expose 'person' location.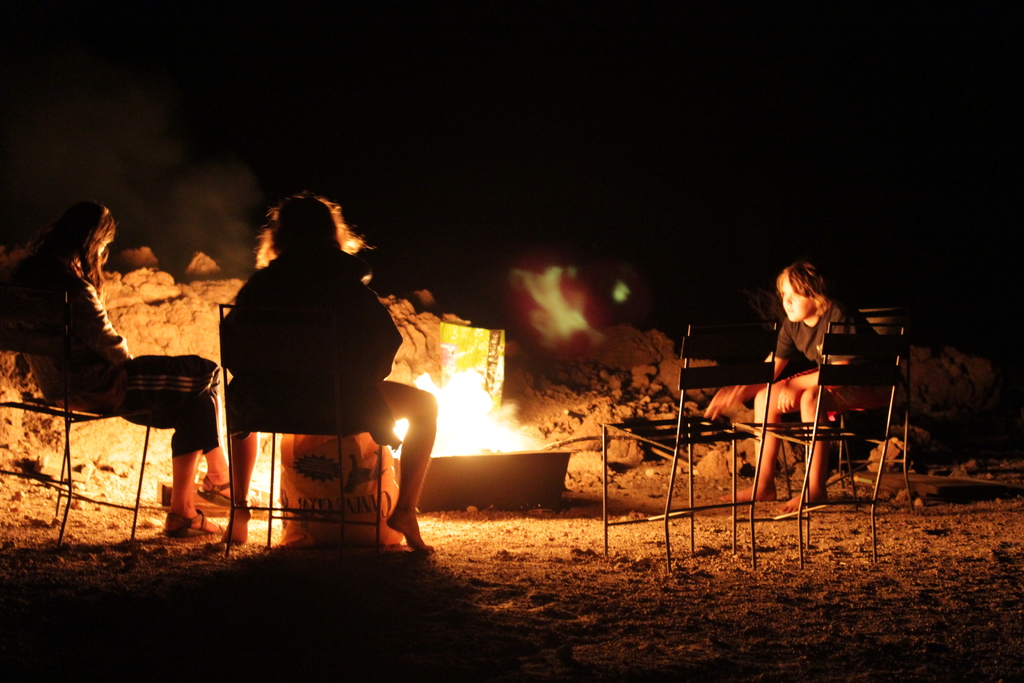
Exposed at locate(698, 262, 900, 513).
